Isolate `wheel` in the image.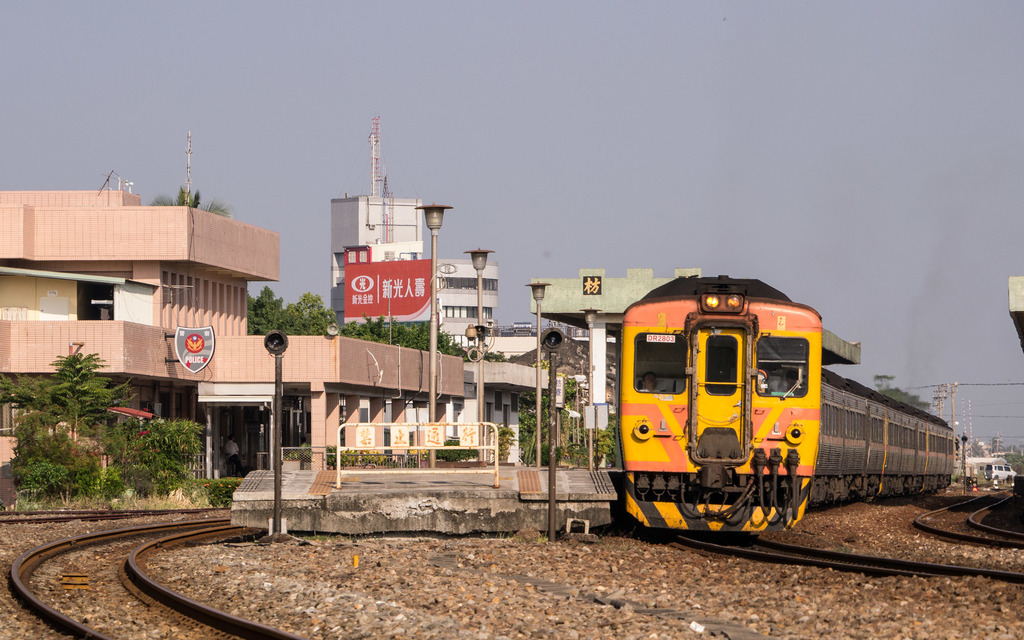
Isolated region: locate(998, 476, 999, 481).
